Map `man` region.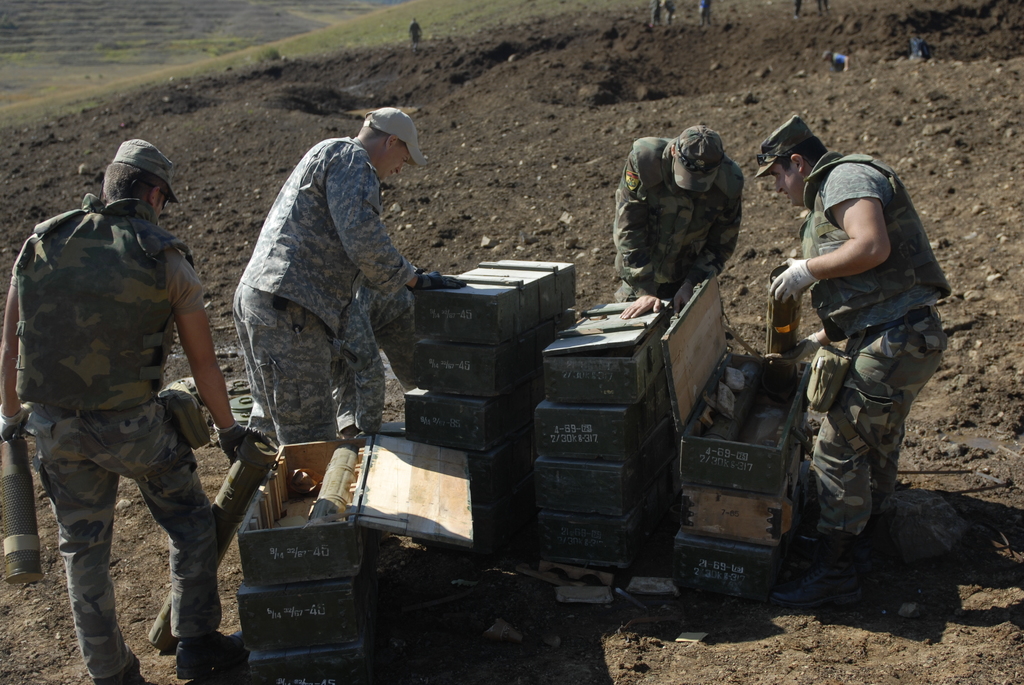
Mapped to [x1=746, y1=111, x2=956, y2=615].
